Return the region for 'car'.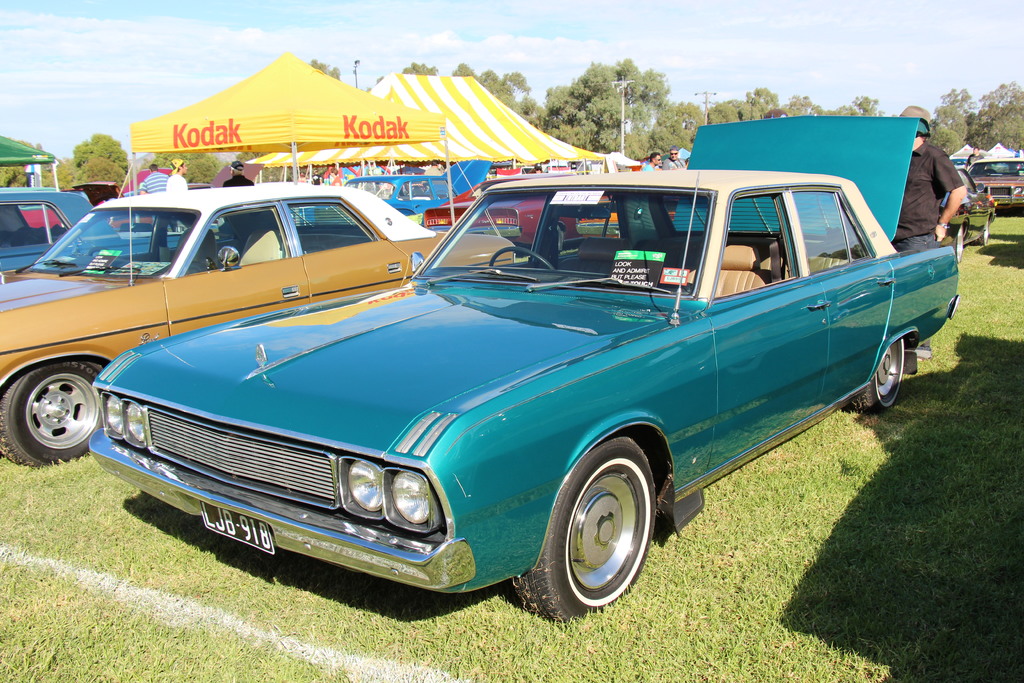
rect(967, 156, 1023, 214).
